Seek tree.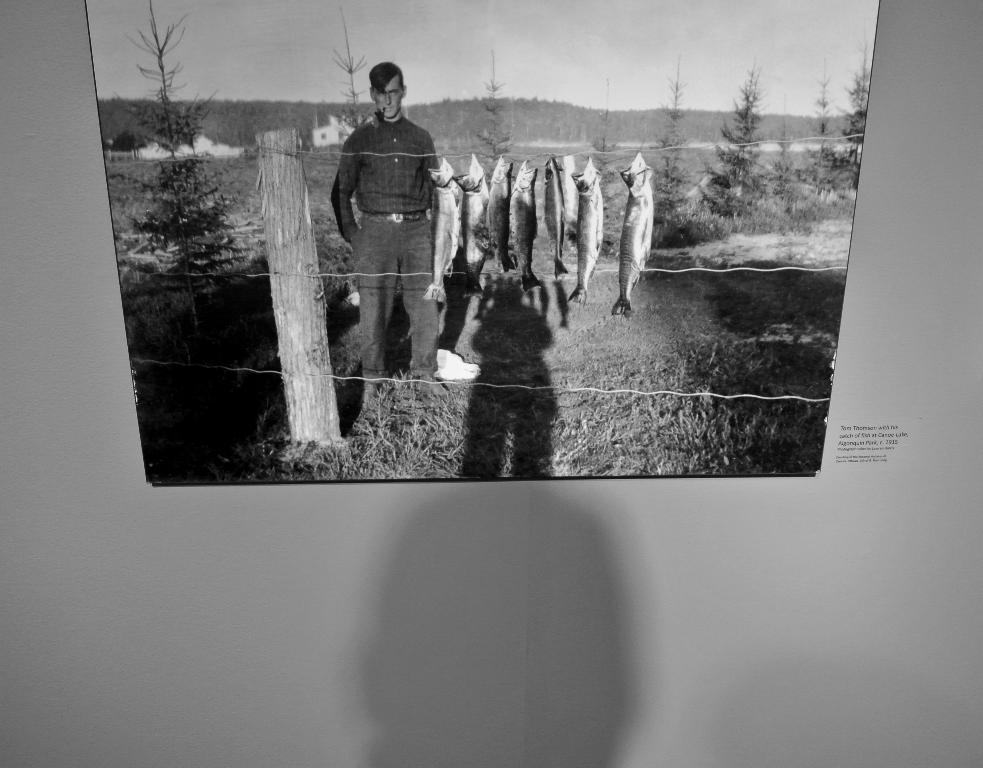
654, 58, 686, 164.
